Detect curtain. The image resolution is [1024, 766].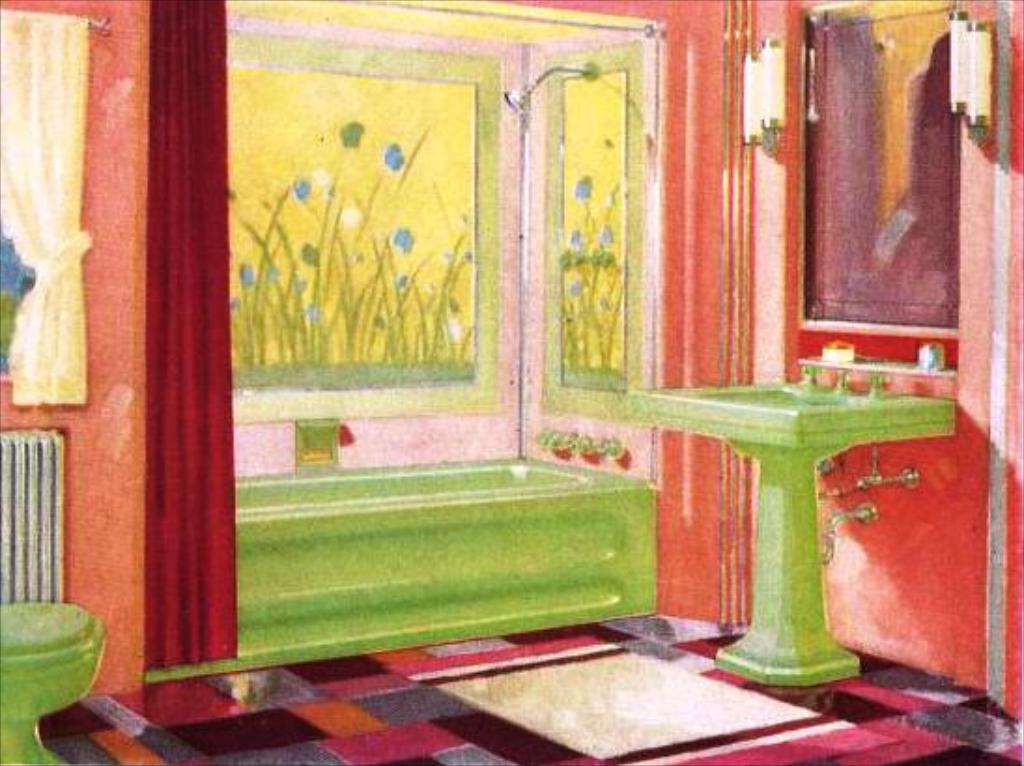
0/9/92/407.
